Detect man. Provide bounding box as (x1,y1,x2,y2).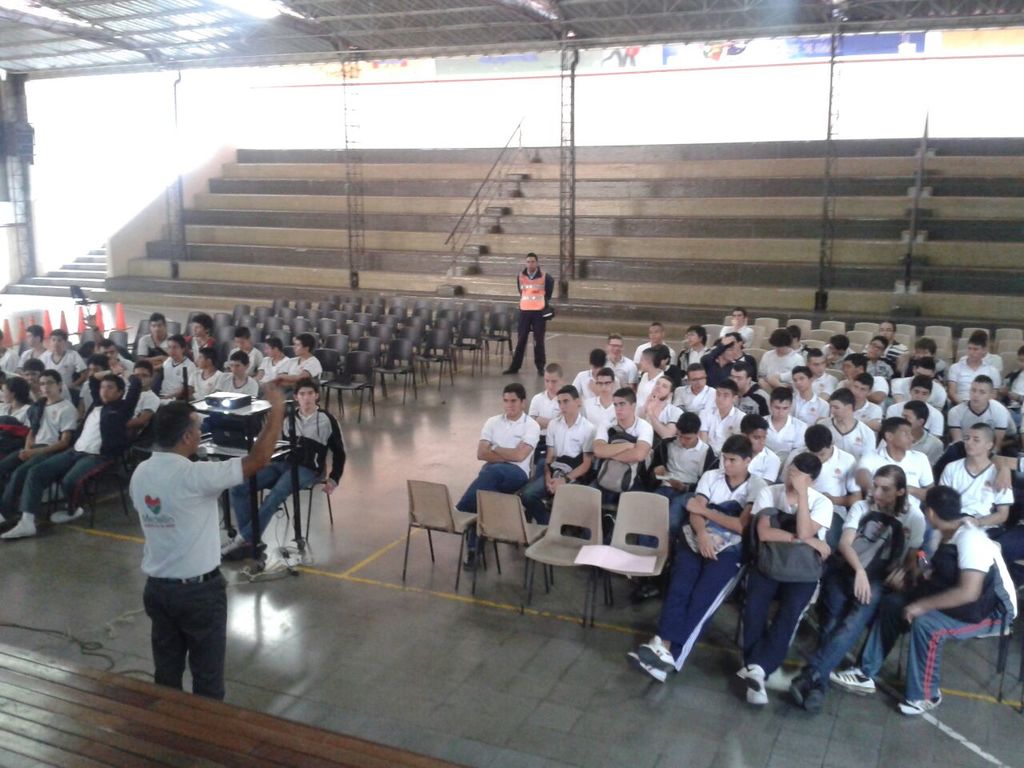
(800,462,934,726).
